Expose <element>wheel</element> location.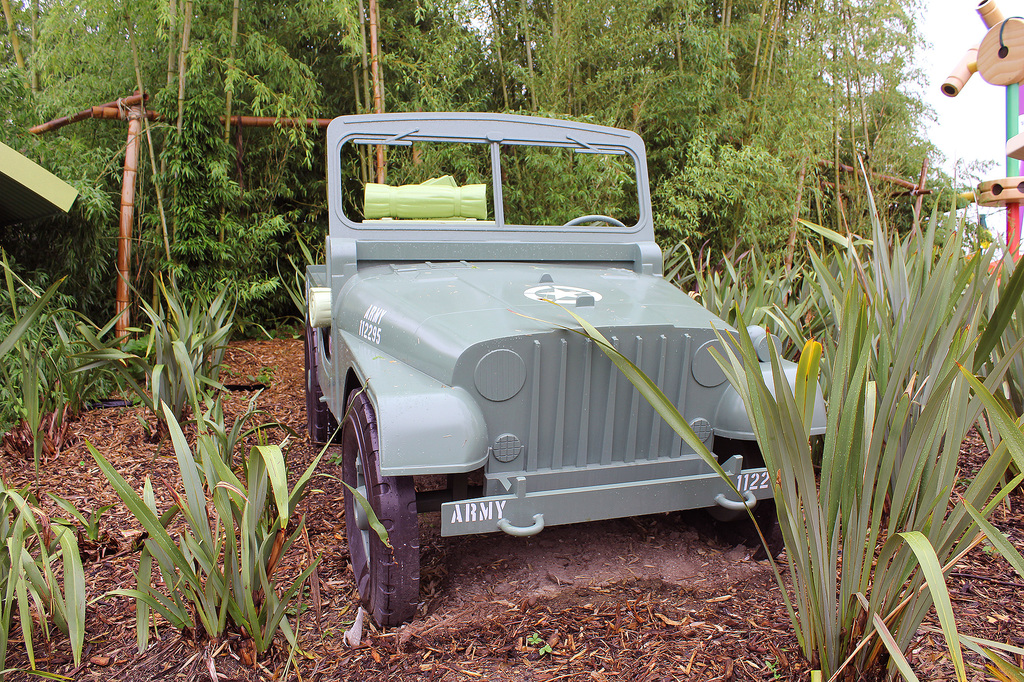
Exposed at {"left": 563, "top": 214, "right": 626, "bottom": 227}.
